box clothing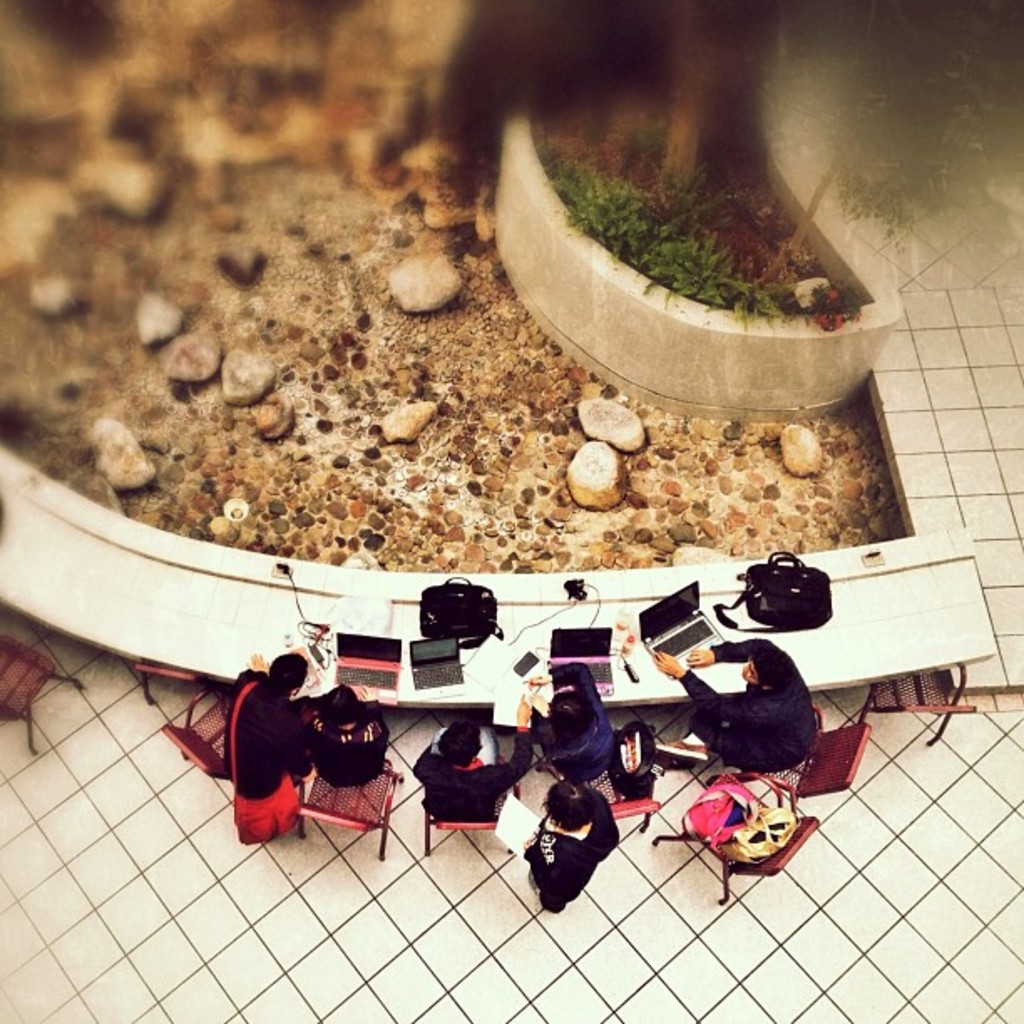
412 726 535 822
